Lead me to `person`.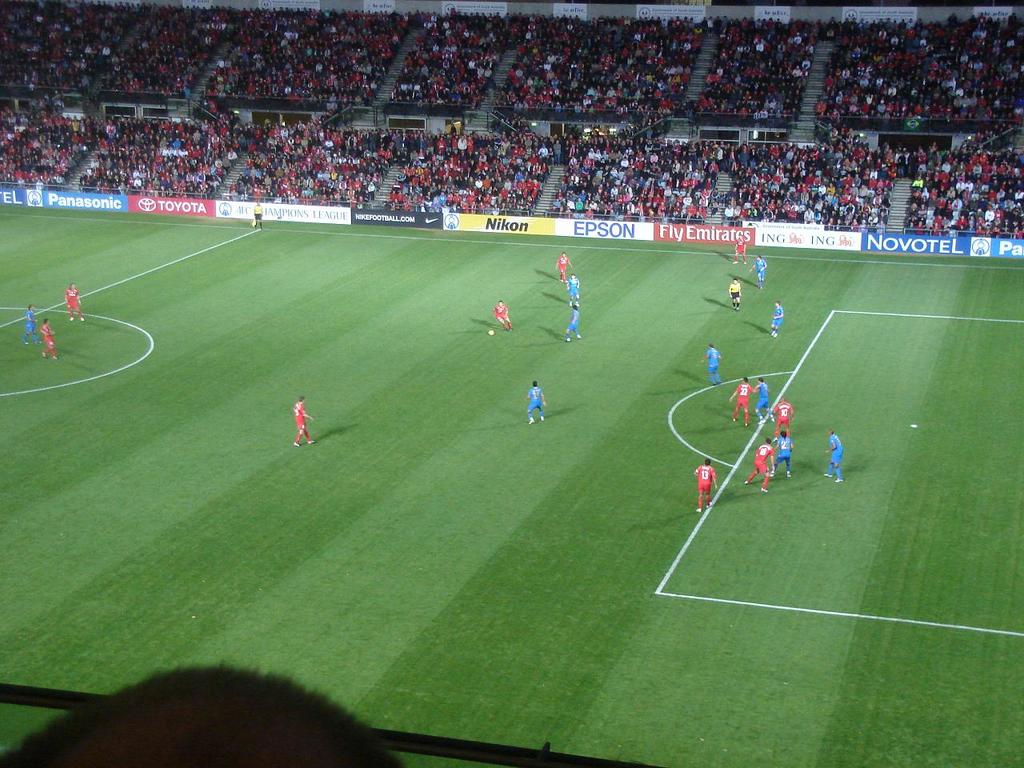
Lead to l=0, t=655, r=406, b=767.
